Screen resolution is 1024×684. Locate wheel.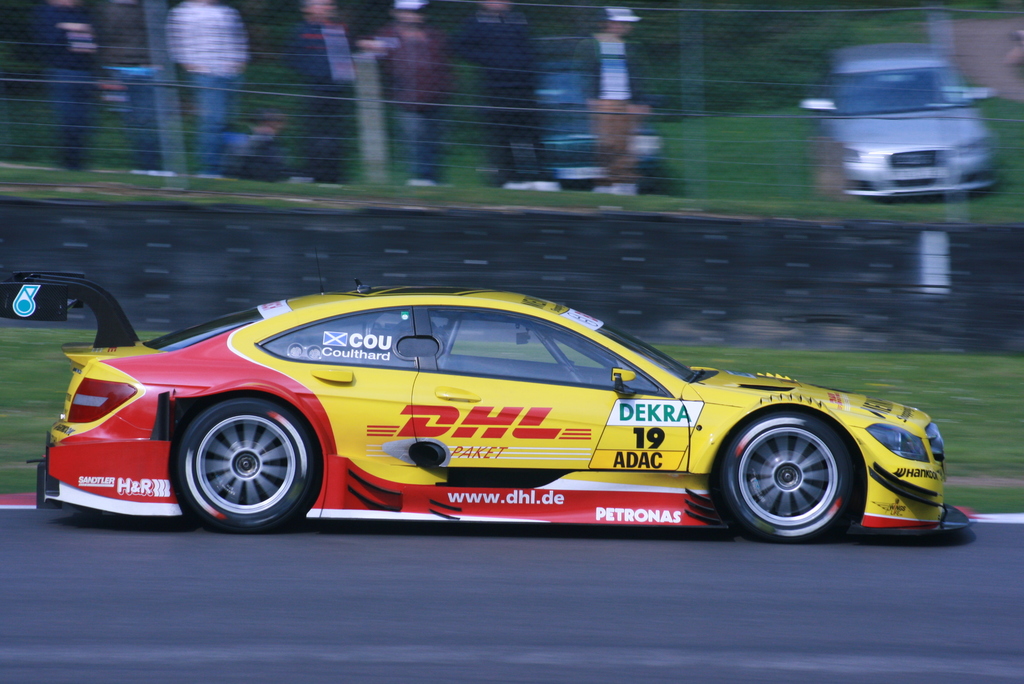
box=[719, 412, 854, 542].
